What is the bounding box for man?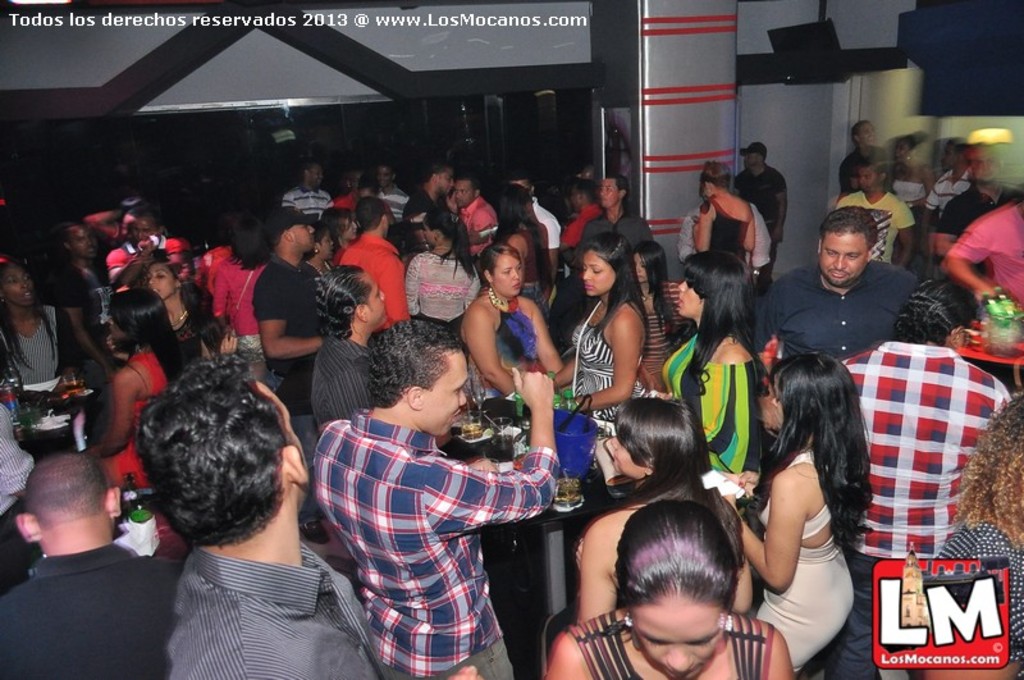
detection(733, 140, 791, 301).
